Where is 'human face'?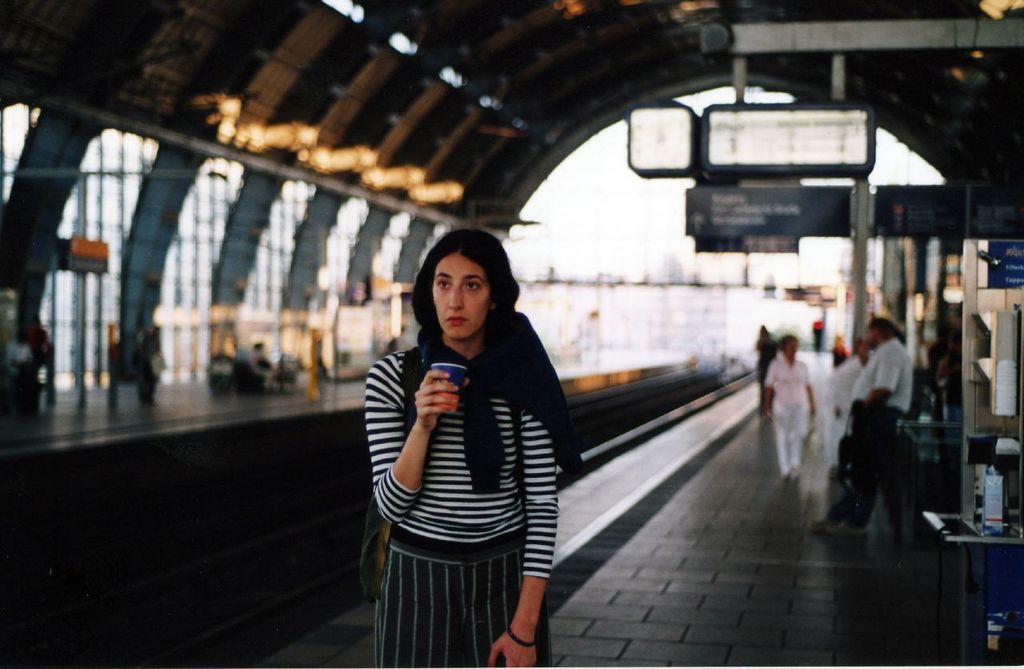
<box>783,338,802,362</box>.
